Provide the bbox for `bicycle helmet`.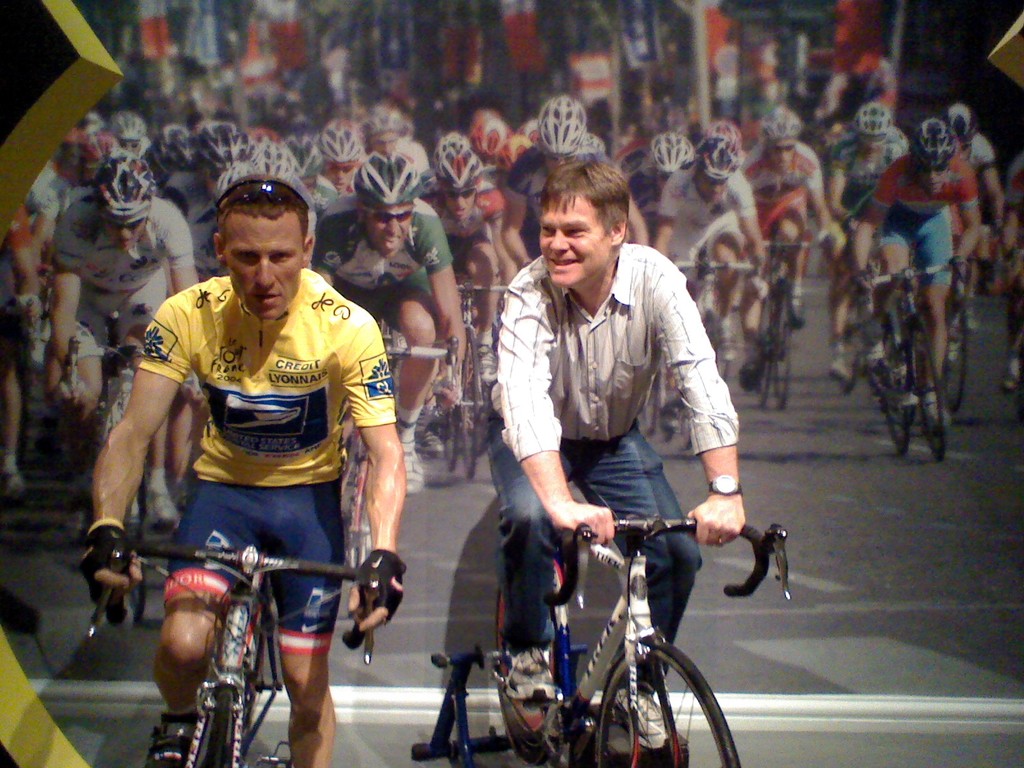
l=503, t=137, r=532, b=172.
